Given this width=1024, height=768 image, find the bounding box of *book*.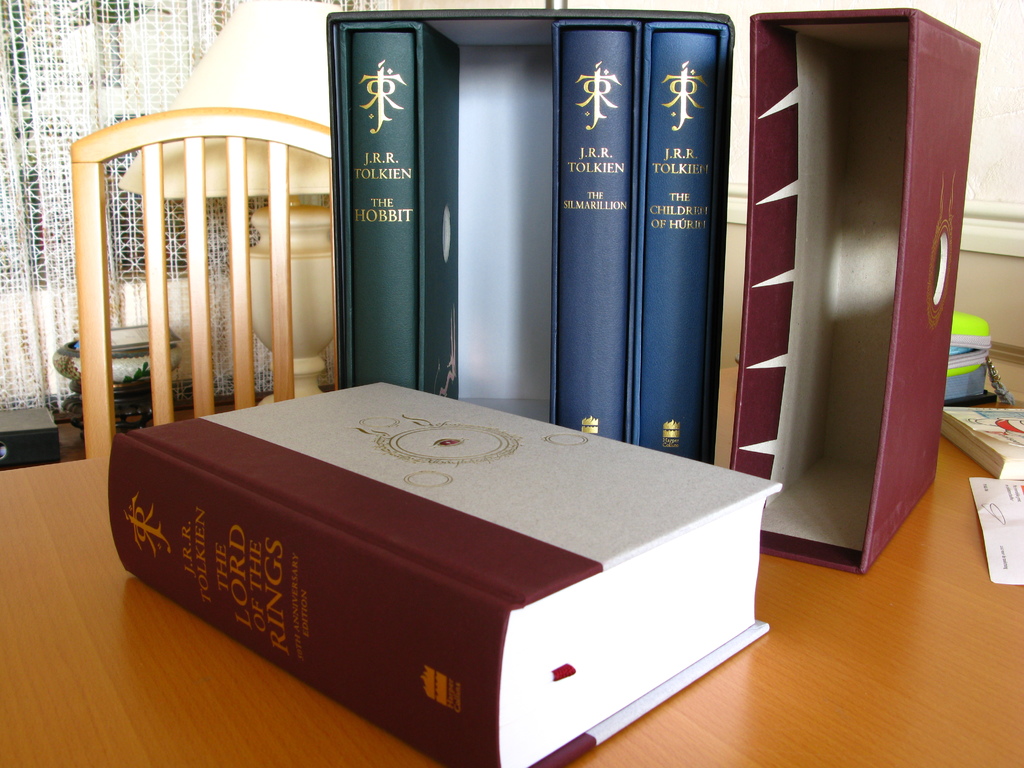
634 24 726 468.
